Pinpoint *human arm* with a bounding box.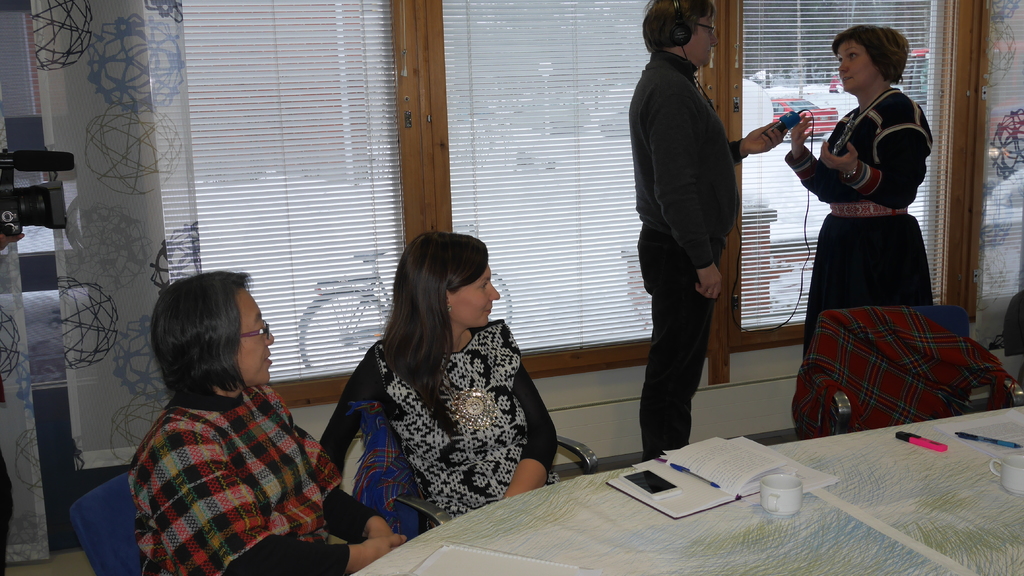
[791, 112, 811, 156].
